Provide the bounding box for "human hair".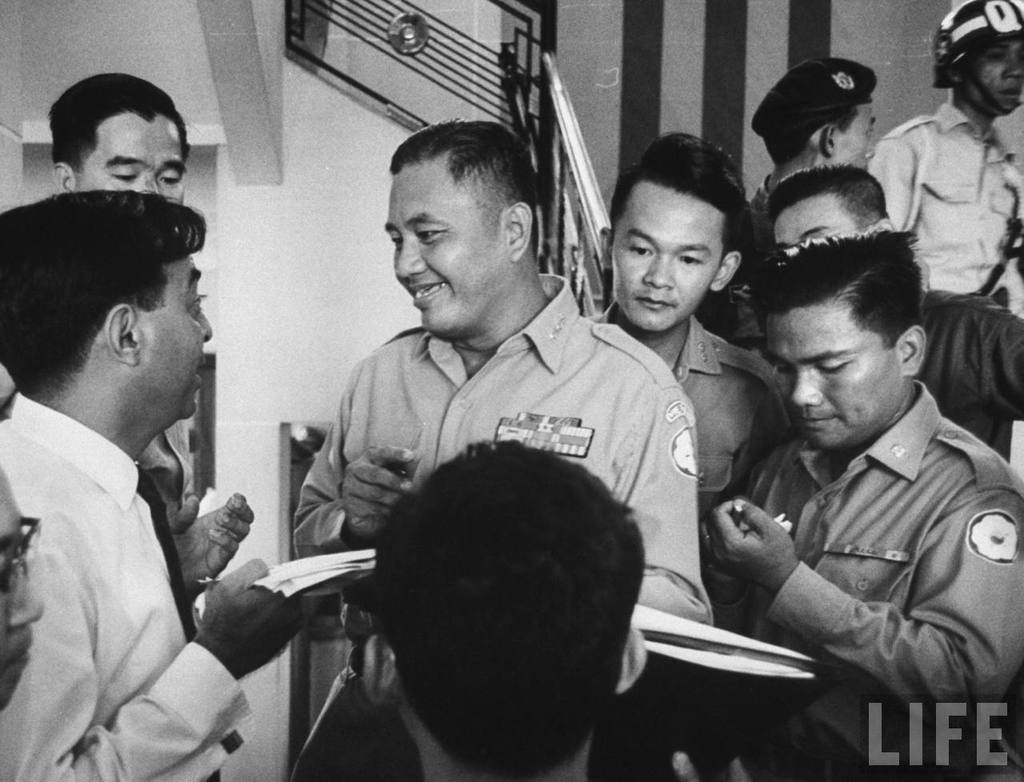
[606, 126, 754, 252].
